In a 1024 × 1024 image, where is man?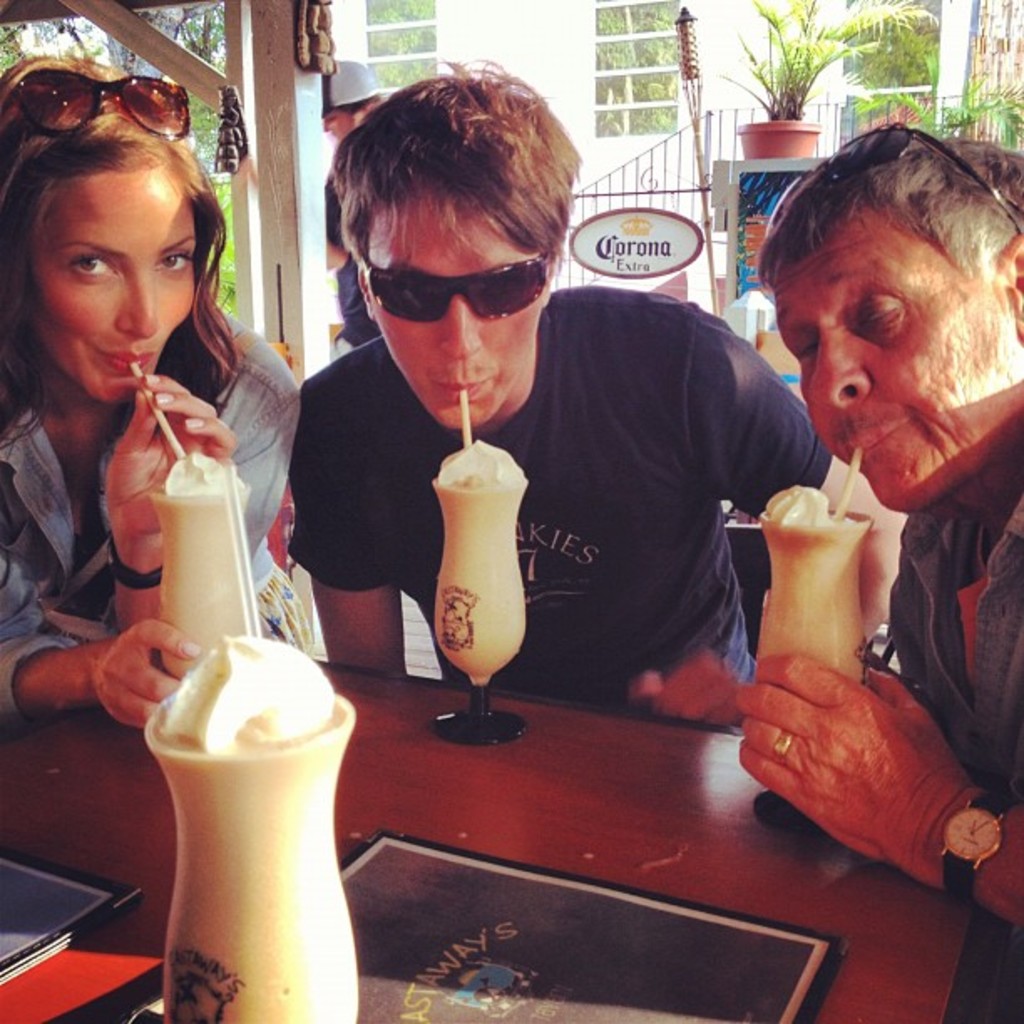
crop(243, 152, 850, 736).
